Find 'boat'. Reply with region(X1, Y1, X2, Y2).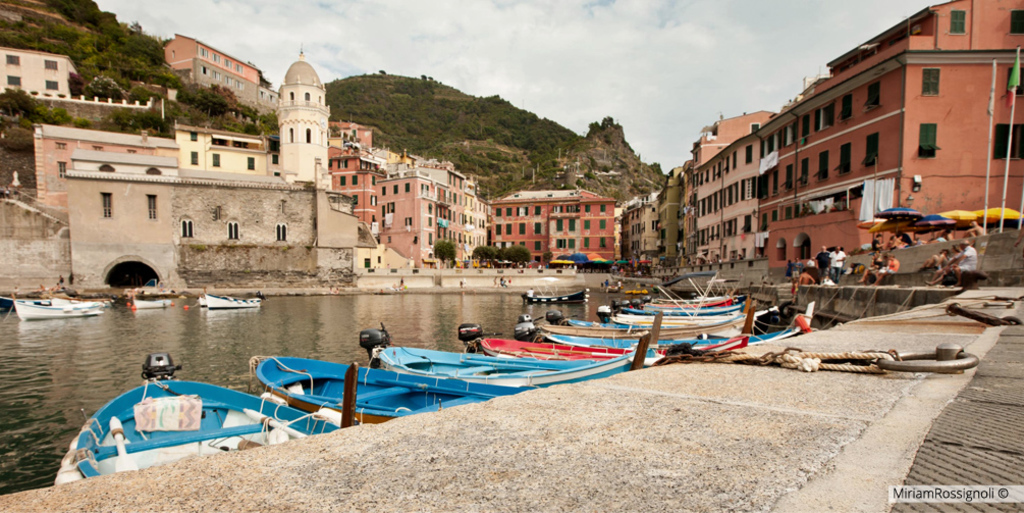
region(542, 334, 742, 363).
